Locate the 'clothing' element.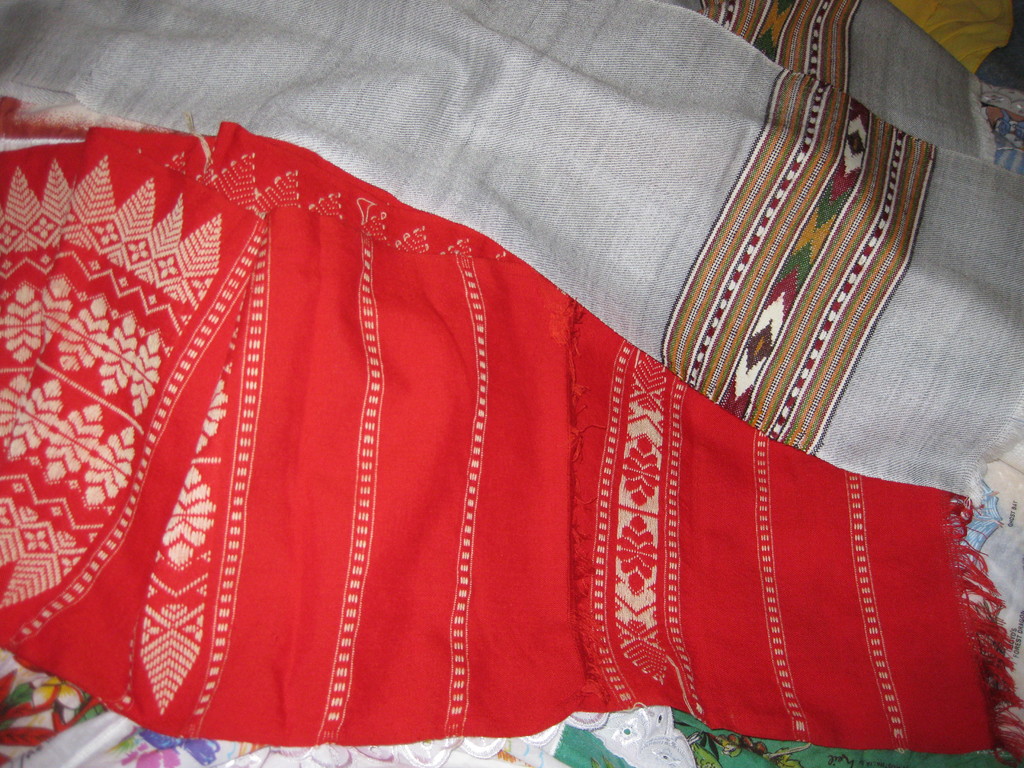
Element bbox: (left=0, top=120, right=1023, bottom=750).
